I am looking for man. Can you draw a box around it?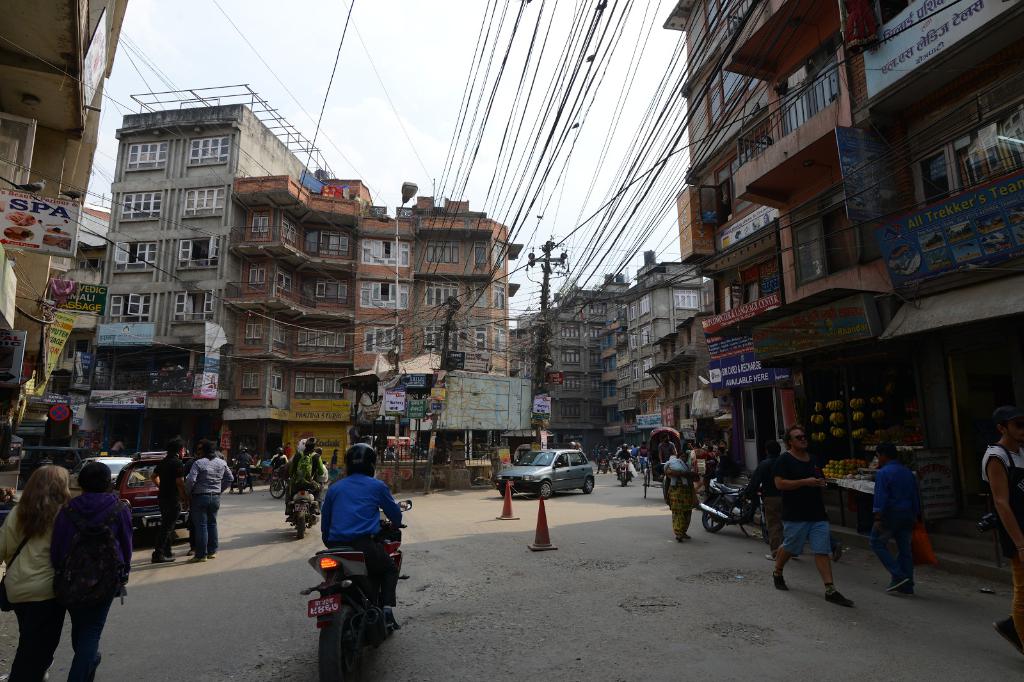
Sure, the bounding box is region(982, 401, 1023, 646).
